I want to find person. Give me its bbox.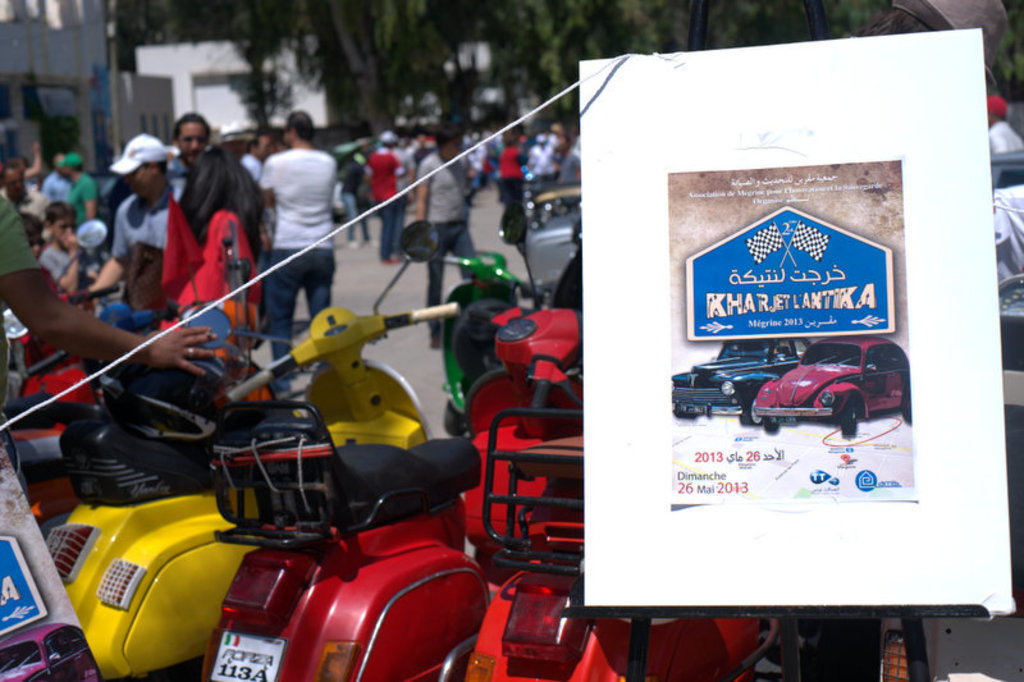
Rect(41, 151, 73, 203).
